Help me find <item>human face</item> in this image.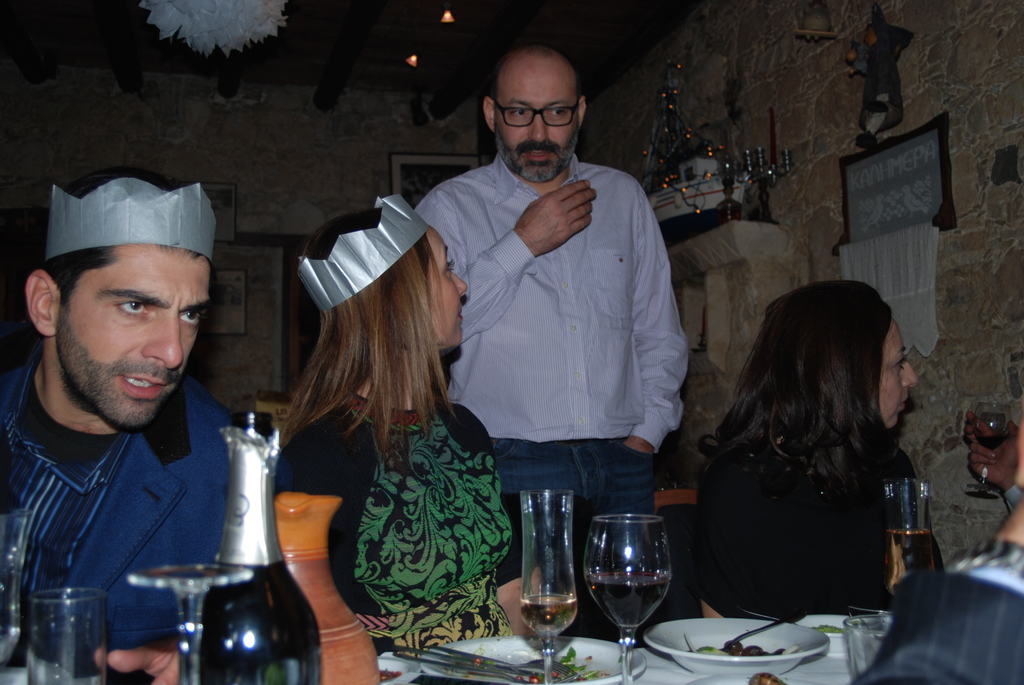
Found it: detection(424, 223, 468, 348).
